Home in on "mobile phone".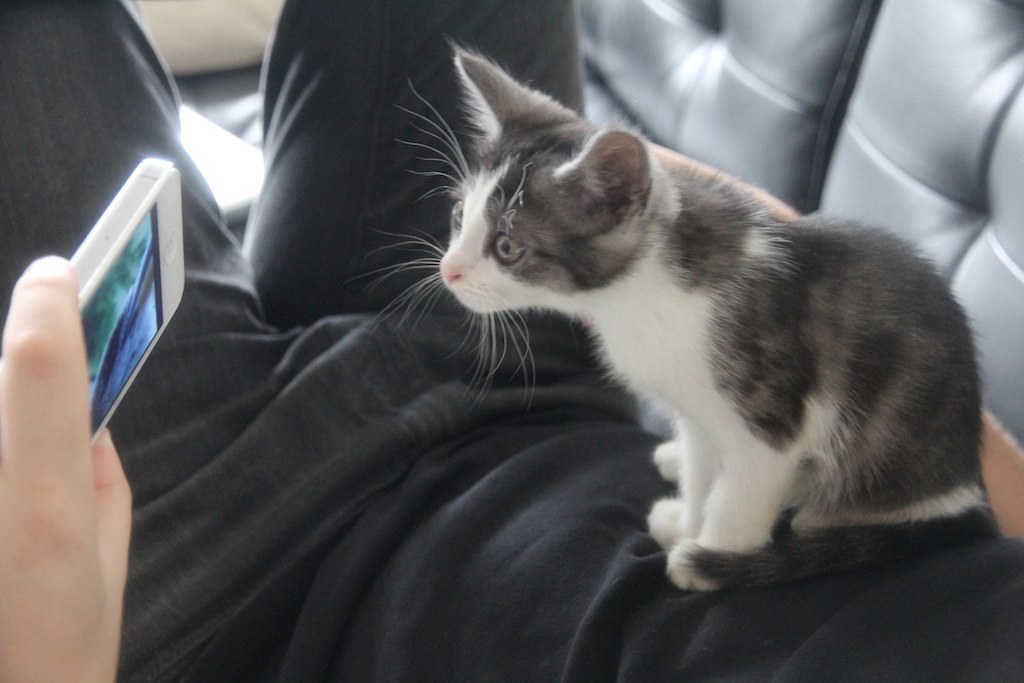
Homed in at [x1=44, y1=158, x2=182, y2=435].
